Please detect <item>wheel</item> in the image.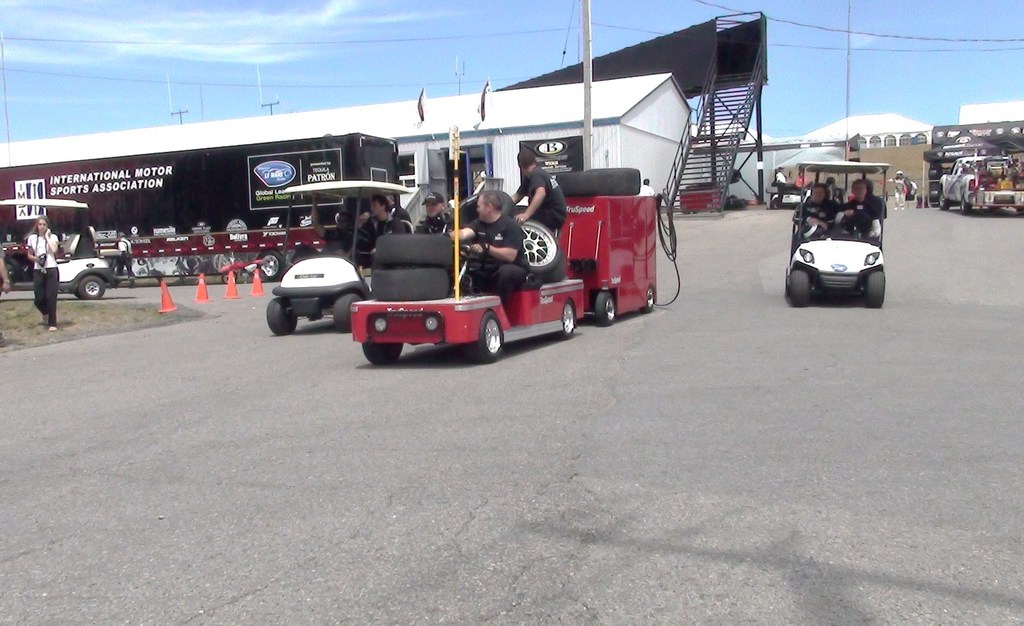
x1=592, y1=291, x2=617, y2=328.
